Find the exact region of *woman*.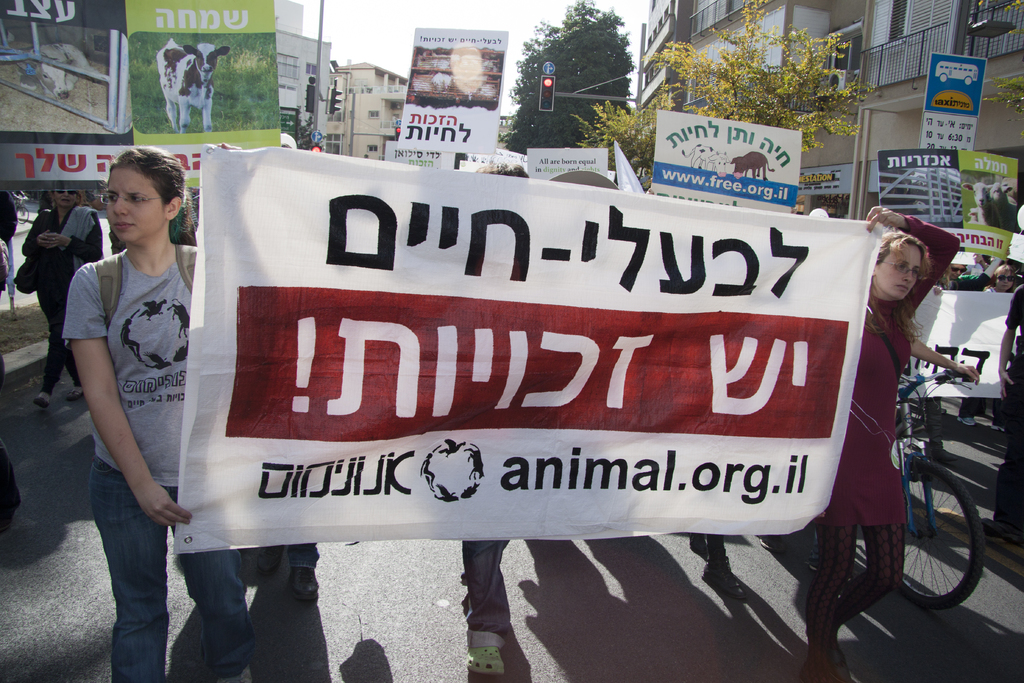
Exact region: {"x1": 15, "y1": 186, "x2": 110, "y2": 401}.
